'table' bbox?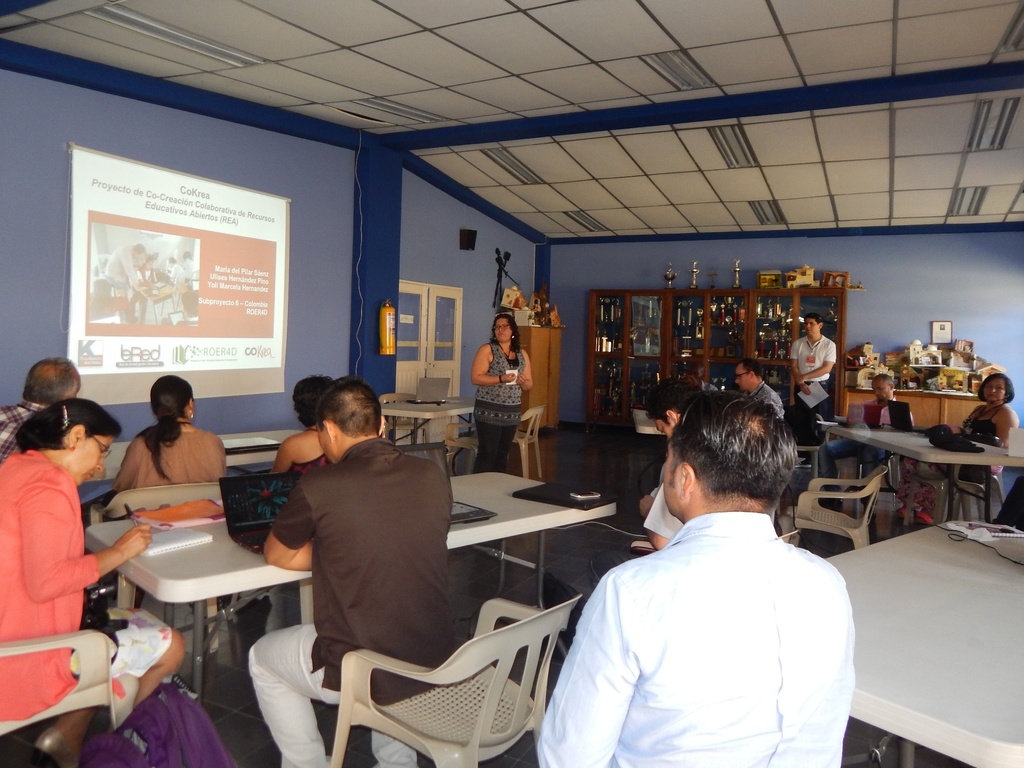
(87, 464, 621, 714)
